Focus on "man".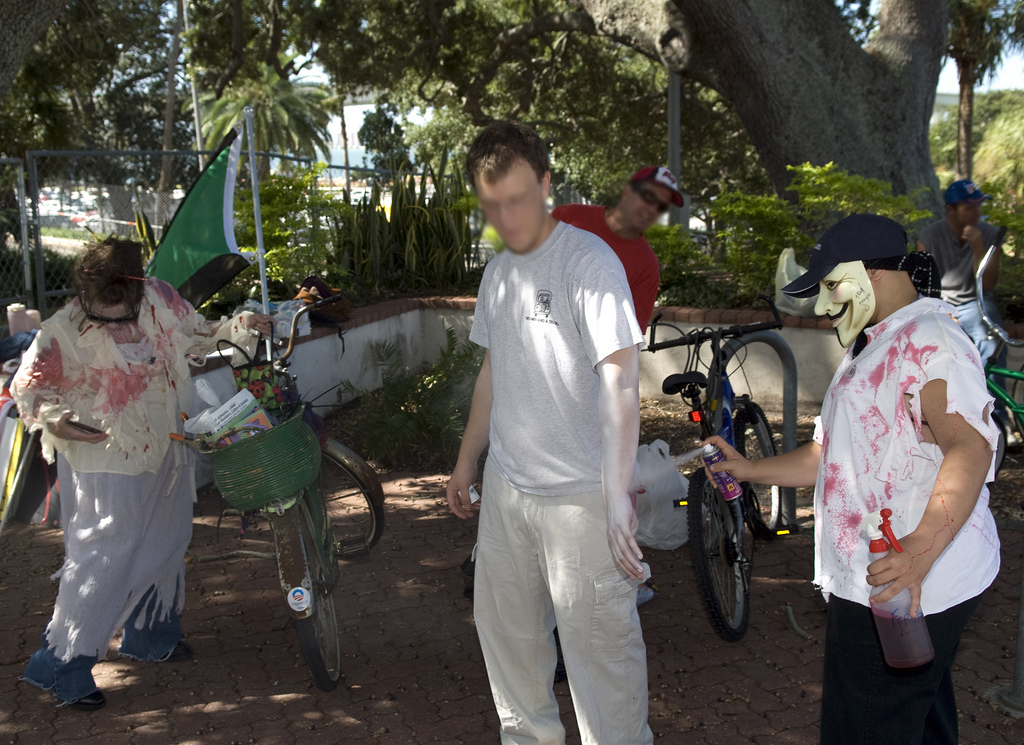
Focused at (916, 177, 1006, 375).
